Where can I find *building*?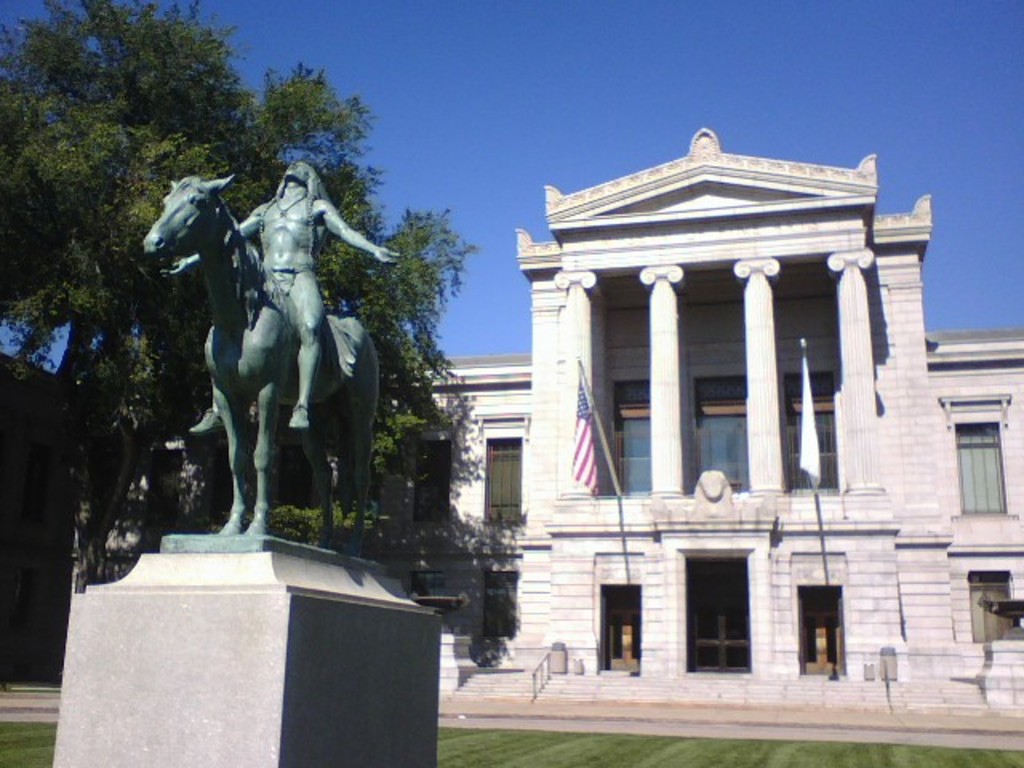
You can find it at 72/125/1022/749.
